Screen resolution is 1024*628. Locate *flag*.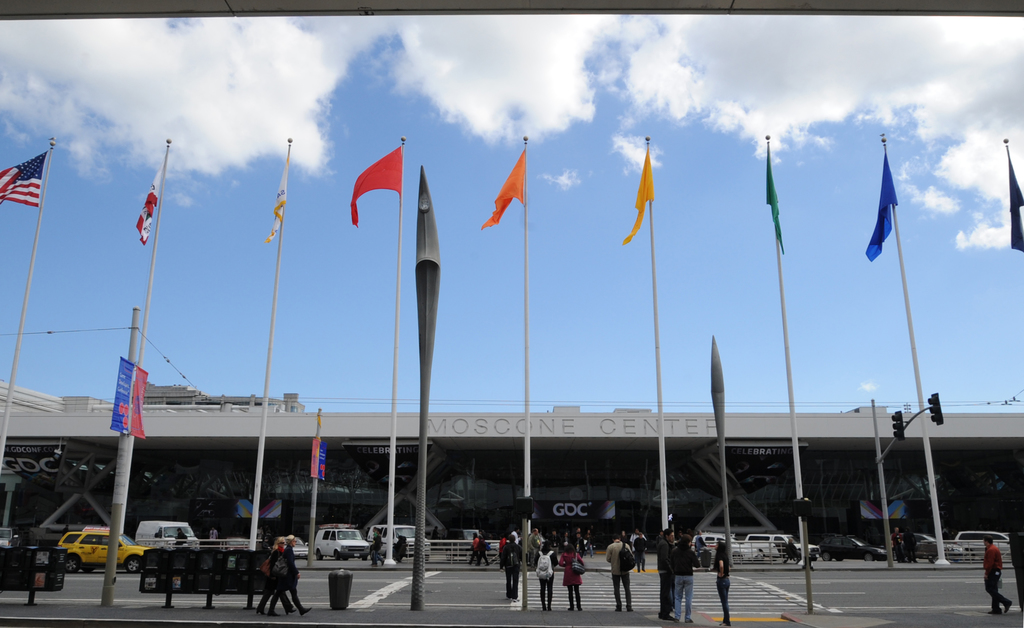
select_region(762, 138, 785, 263).
